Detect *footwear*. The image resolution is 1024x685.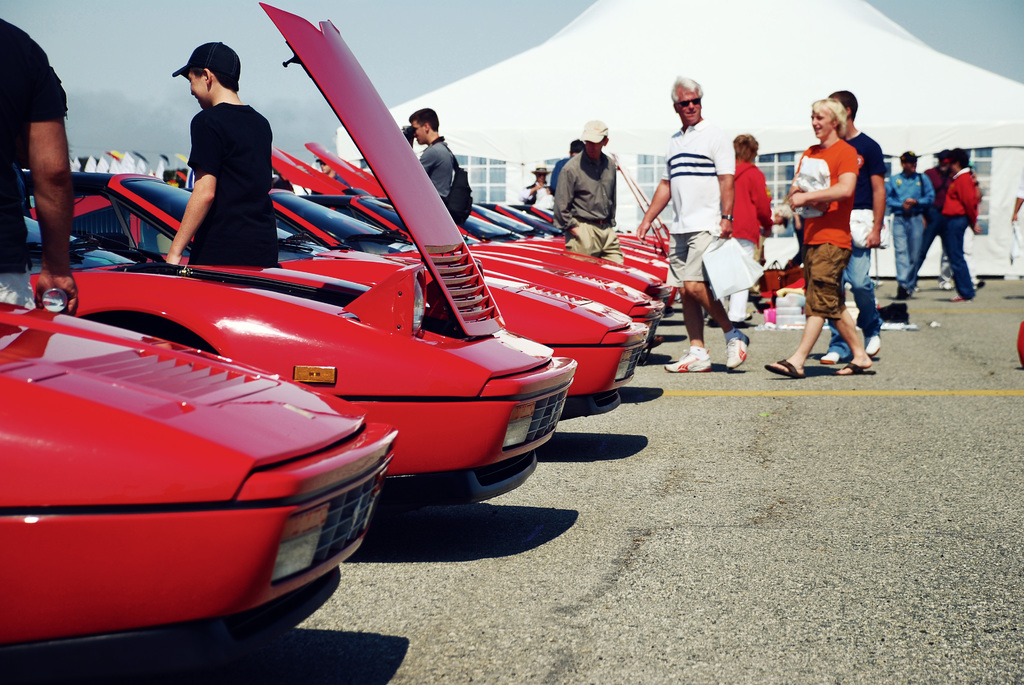
x1=724, y1=331, x2=750, y2=363.
